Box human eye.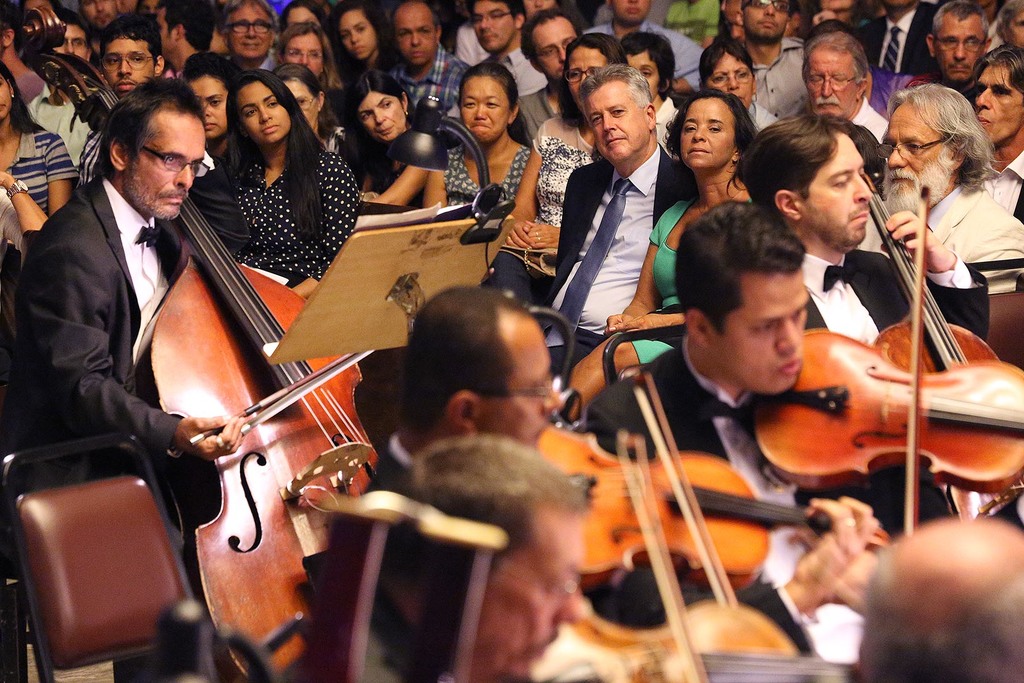
[x1=101, y1=53, x2=120, y2=64].
